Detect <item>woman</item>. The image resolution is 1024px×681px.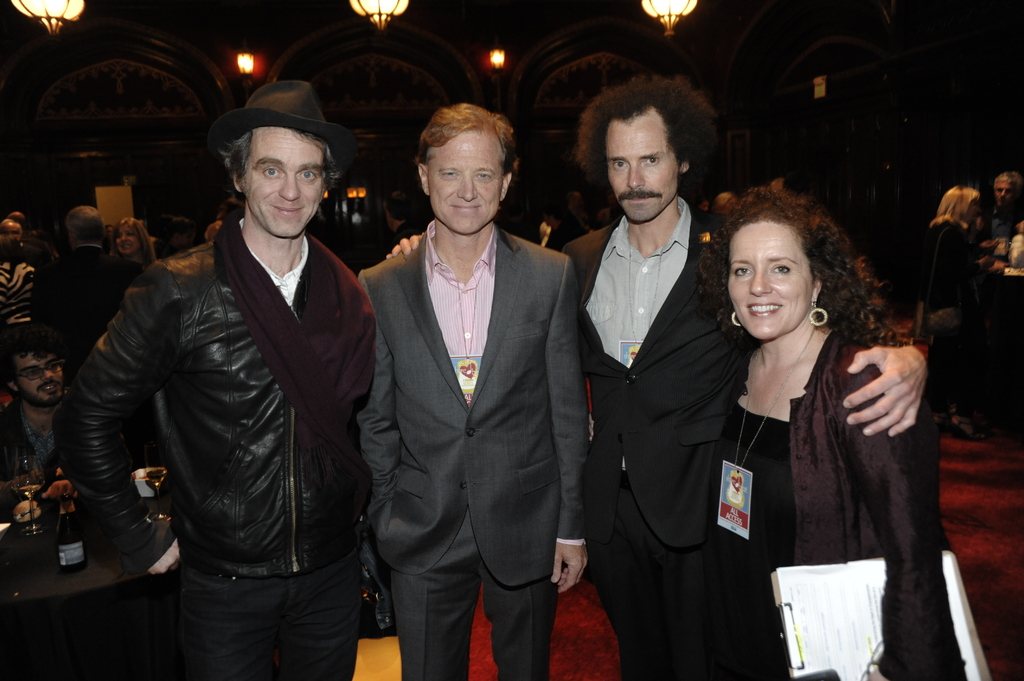
<bbox>111, 216, 154, 263</bbox>.
